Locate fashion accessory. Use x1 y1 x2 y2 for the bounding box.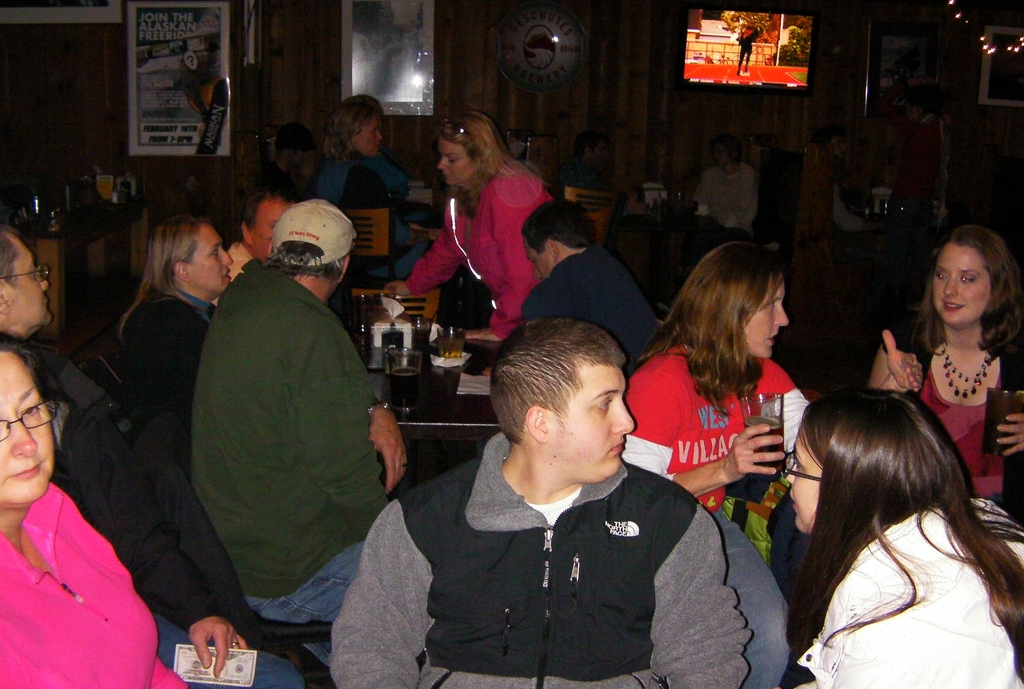
780 447 820 480.
